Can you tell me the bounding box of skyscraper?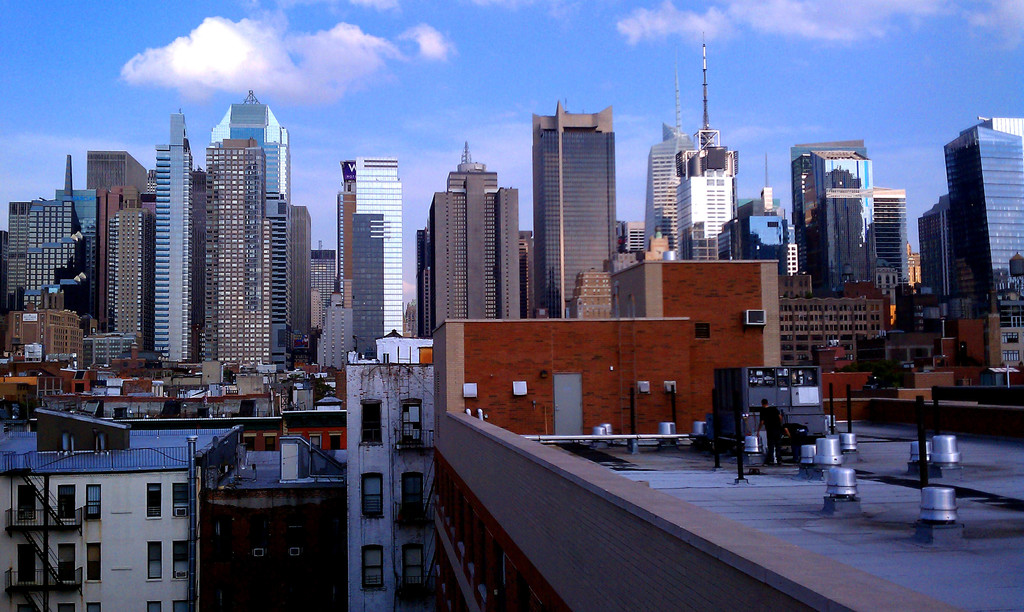
select_region(788, 138, 878, 298).
